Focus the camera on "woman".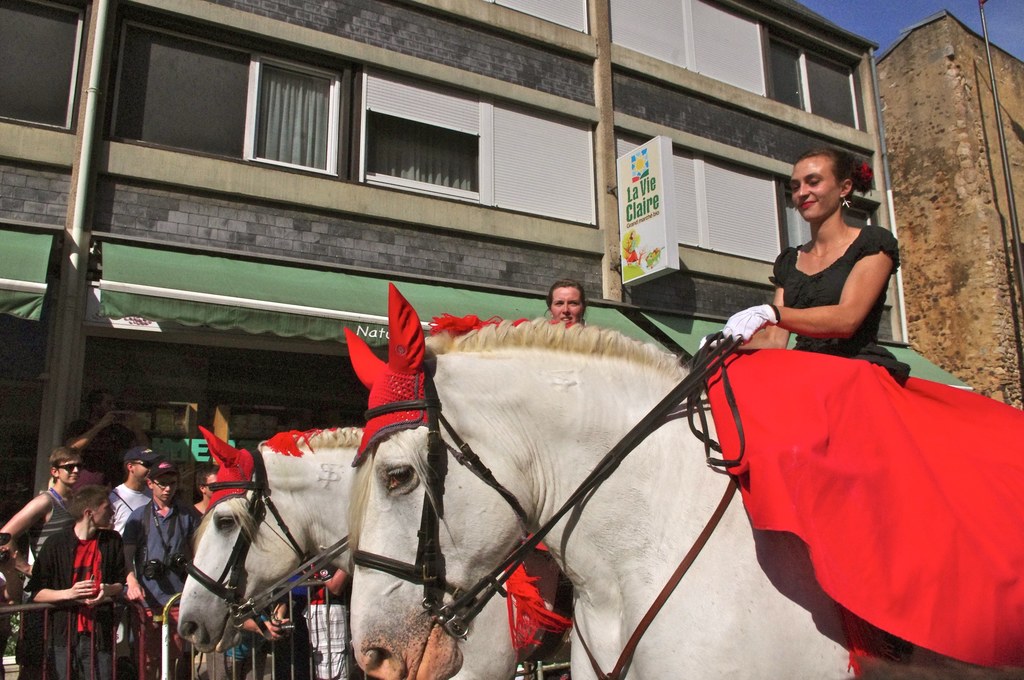
Focus region: (x1=545, y1=280, x2=586, y2=325).
